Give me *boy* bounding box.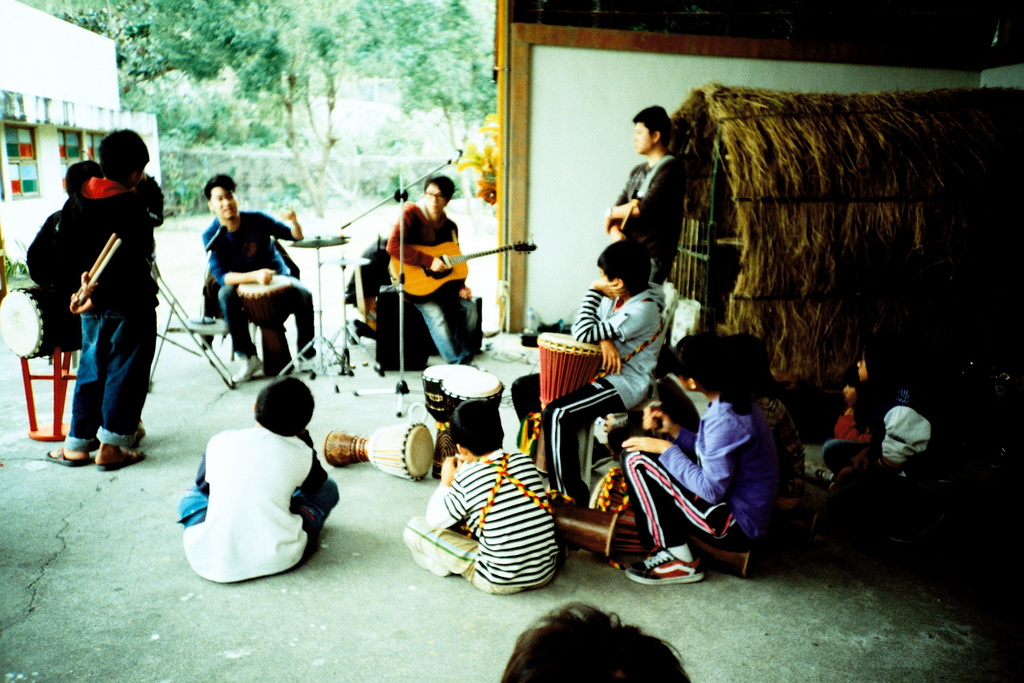
(539,229,680,513).
